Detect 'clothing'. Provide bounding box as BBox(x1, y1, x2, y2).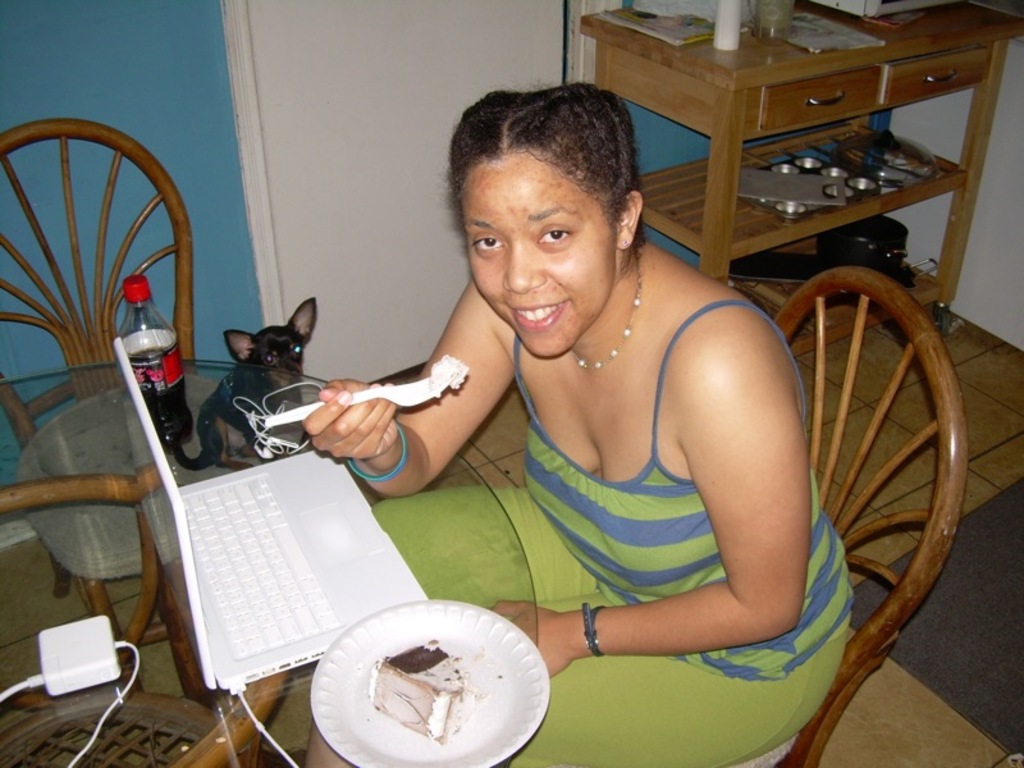
BBox(361, 303, 846, 767).
